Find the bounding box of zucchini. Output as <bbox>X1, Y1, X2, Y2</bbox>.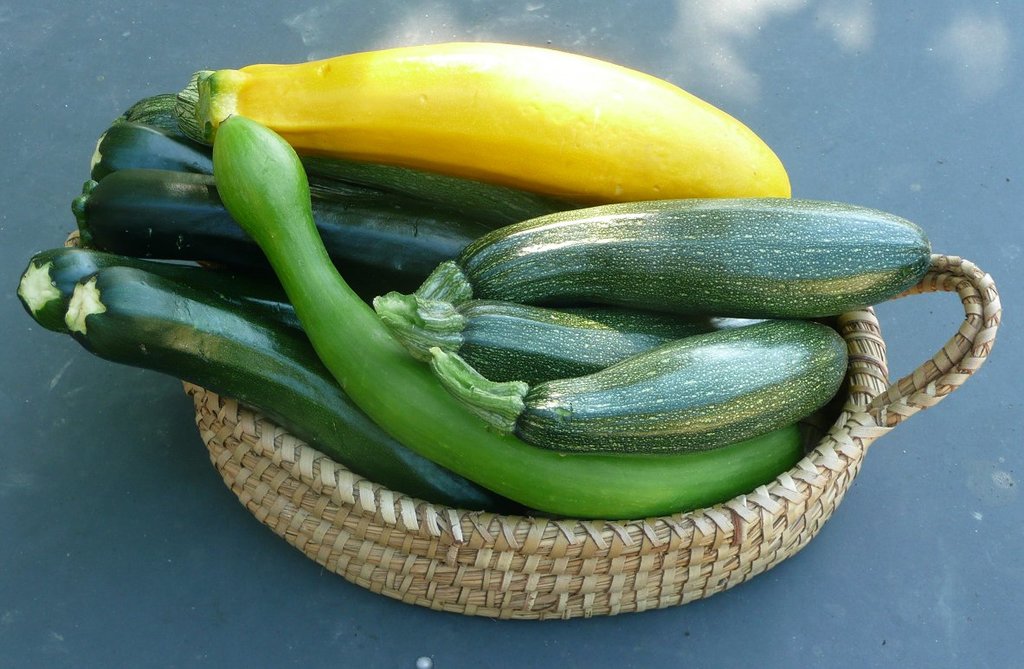
<bbox>177, 38, 785, 214</bbox>.
